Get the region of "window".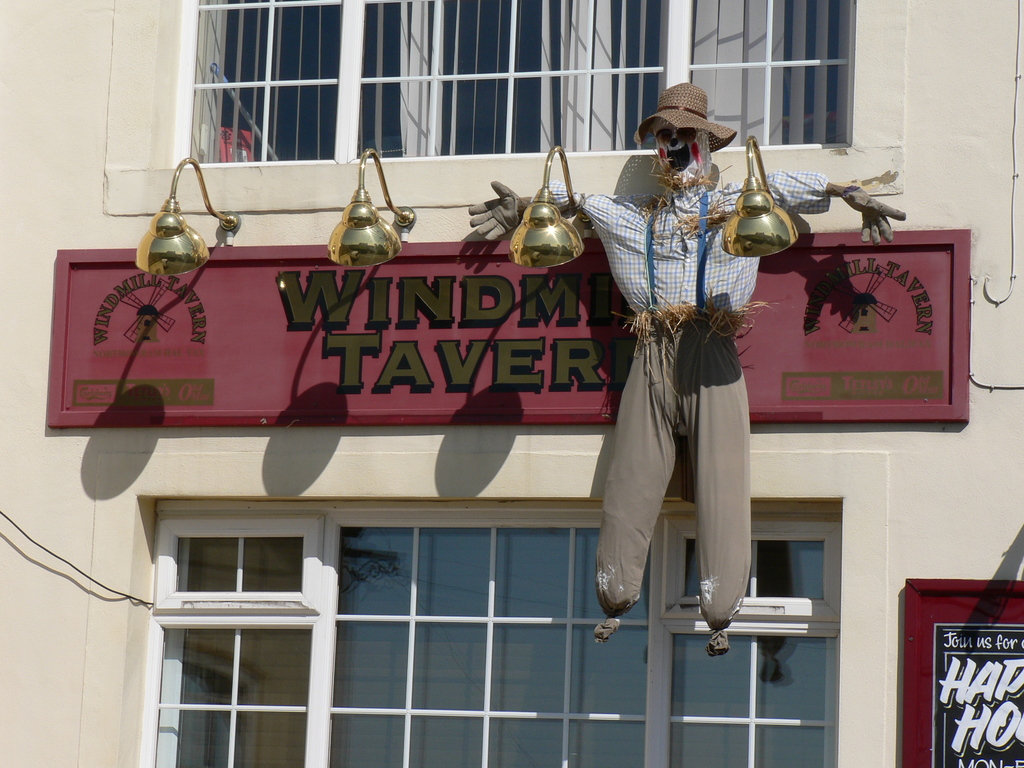
bbox=(134, 467, 846, 767).
